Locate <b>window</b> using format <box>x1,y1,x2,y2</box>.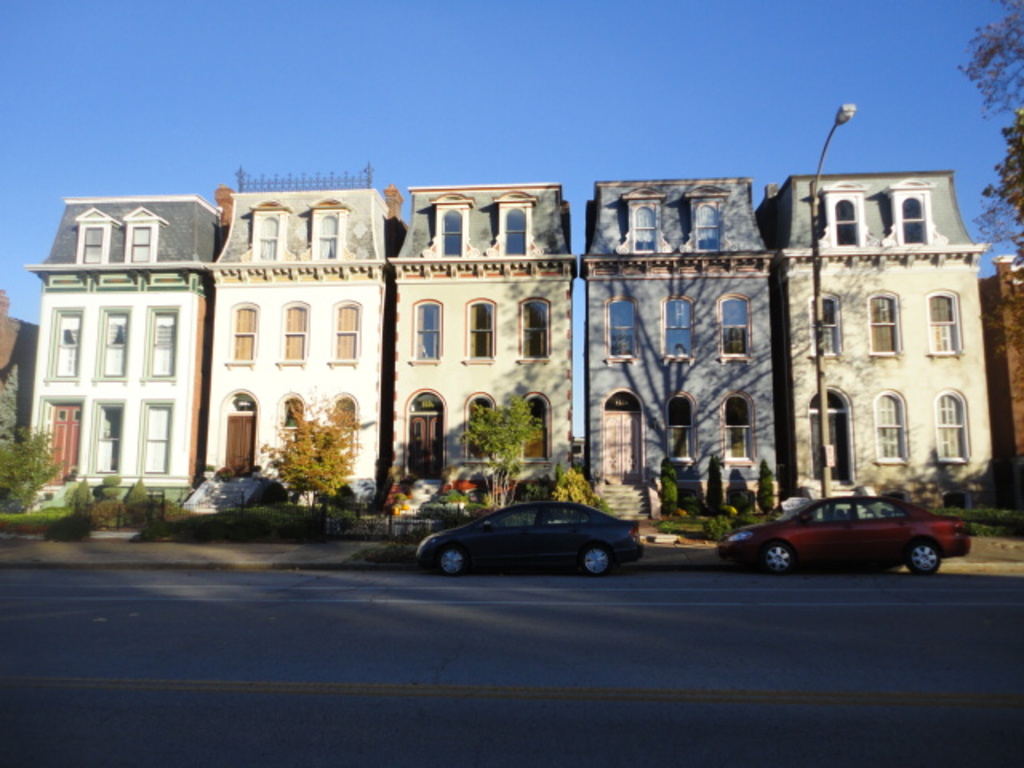
<box>931,387,968,462</box>.
